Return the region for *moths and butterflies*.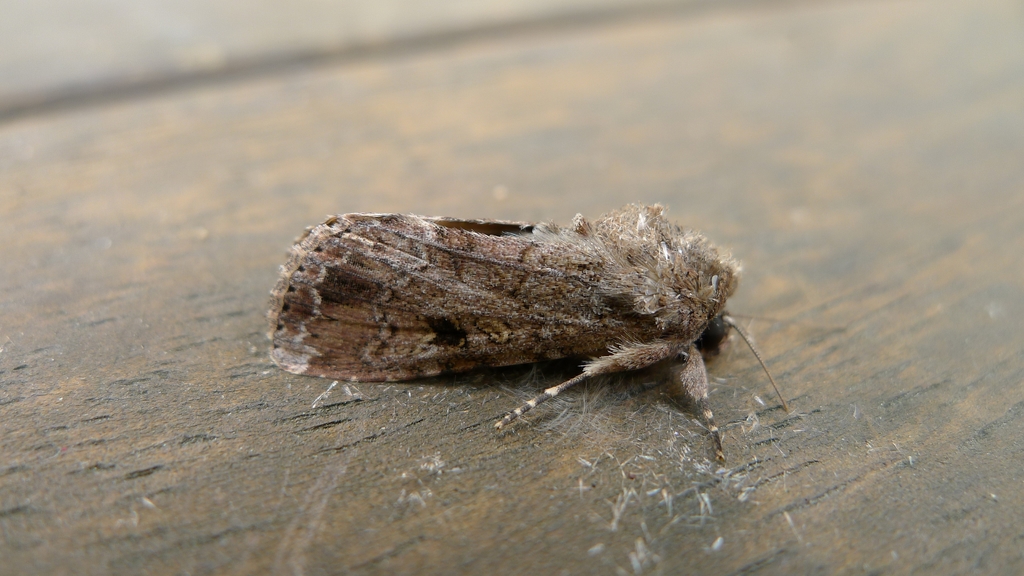
<region>267, 203, 792, 468</region>.
